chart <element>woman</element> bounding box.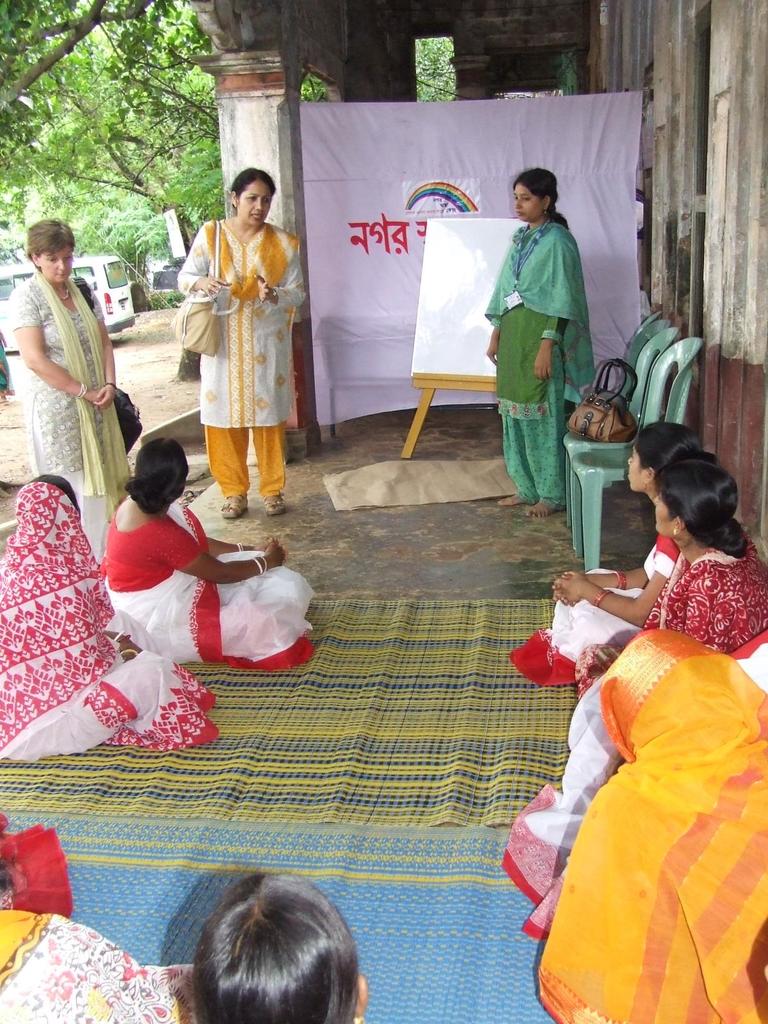
Charted: <bbox>532, 624, 767, 1023</bbox>.
